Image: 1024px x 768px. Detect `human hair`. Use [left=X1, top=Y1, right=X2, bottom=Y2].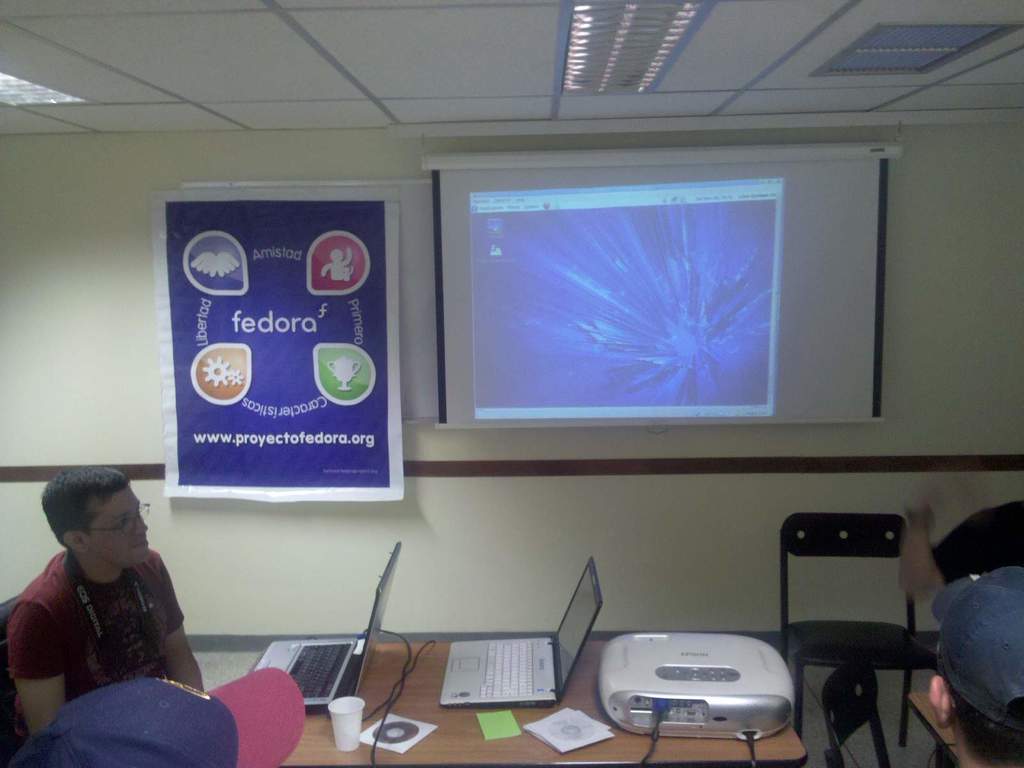
[left=943, top=680, right=1023, bottom=767].
